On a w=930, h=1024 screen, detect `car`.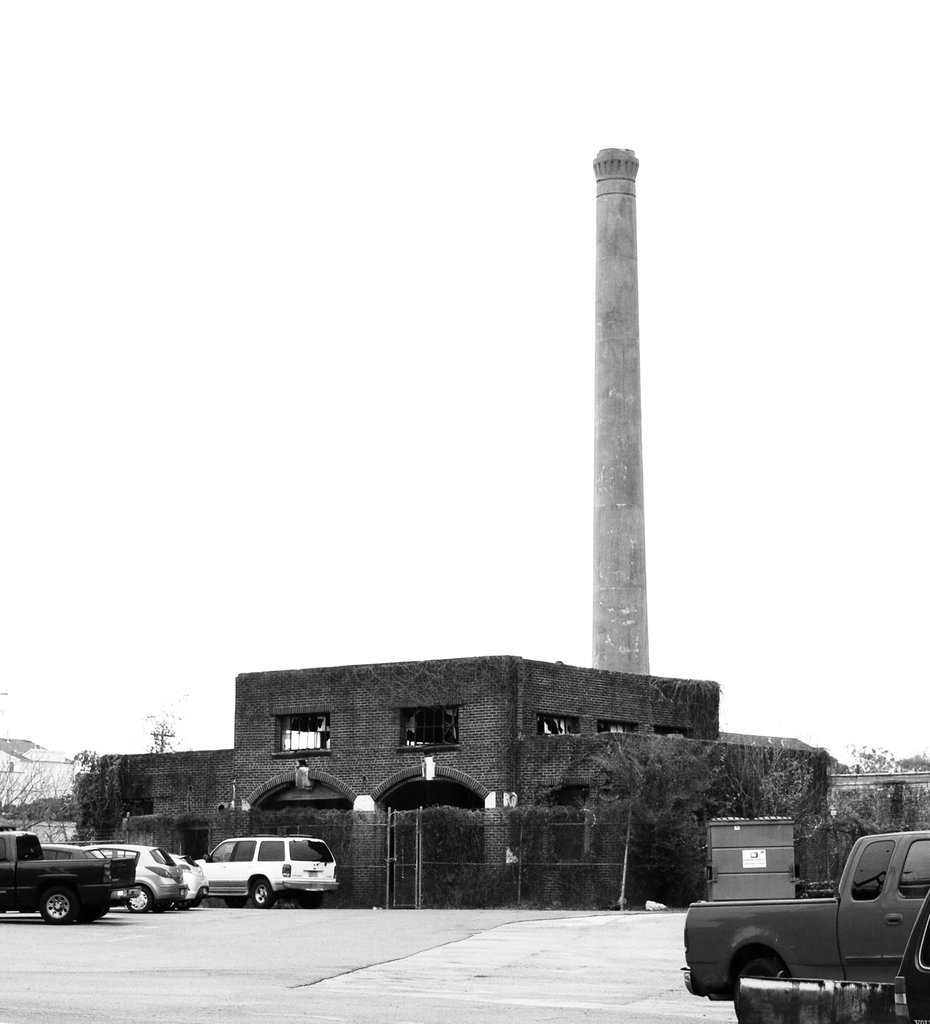
bbox=(691, 842, 926, 1021).
